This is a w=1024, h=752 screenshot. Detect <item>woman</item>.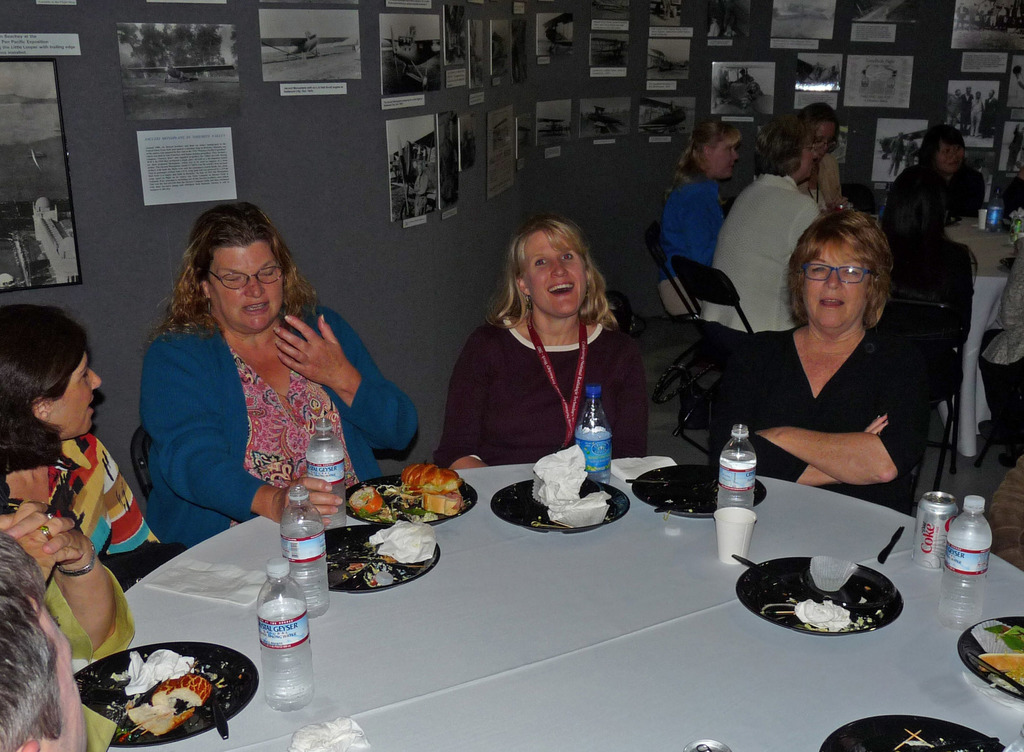
locate(447, 211, 659, 482).
